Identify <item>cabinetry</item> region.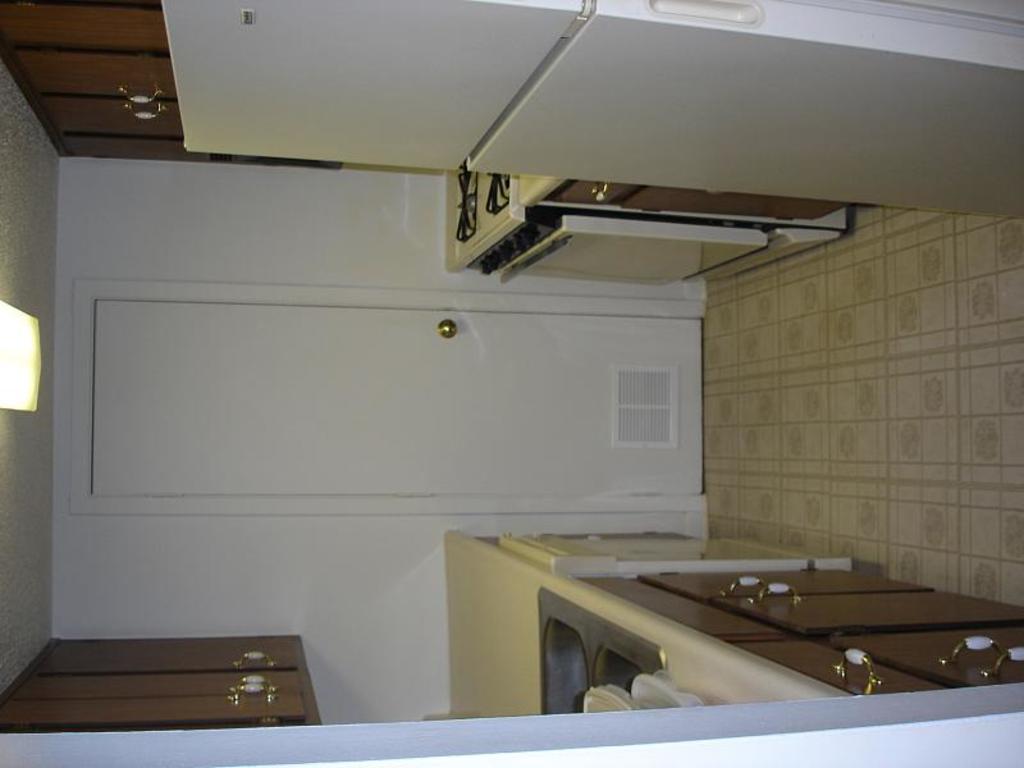
Region: 0:628:323:732.
